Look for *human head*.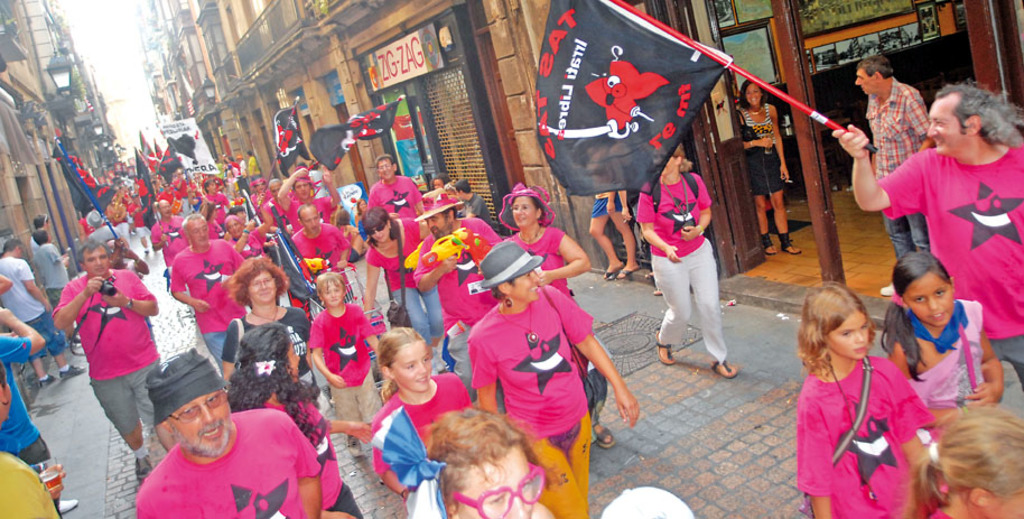
Found: bbox(28, 213, 50, 231).
